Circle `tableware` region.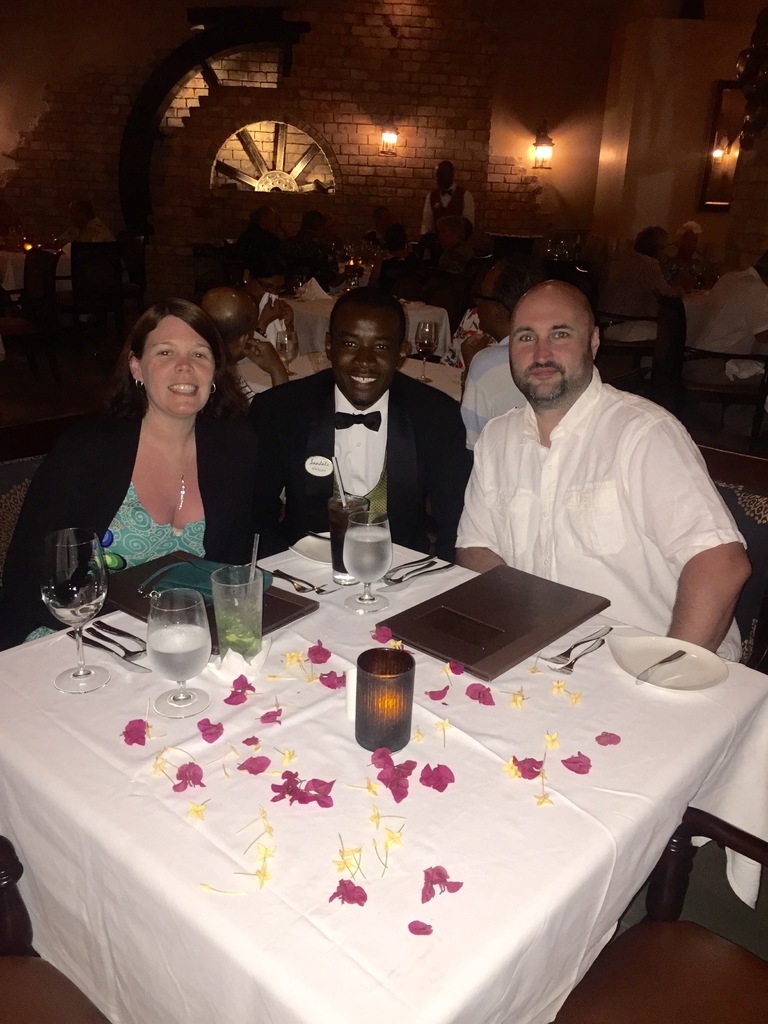
Region: detection(305, 531, 328, 541).
